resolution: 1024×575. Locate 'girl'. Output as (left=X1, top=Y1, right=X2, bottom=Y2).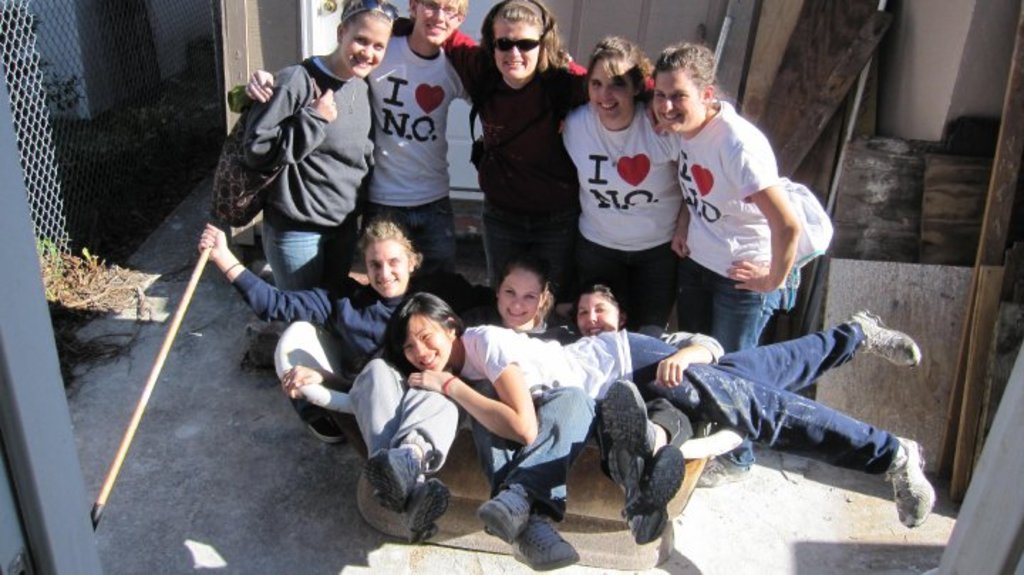
(left=373, top=286, right=947, bottom=528).
